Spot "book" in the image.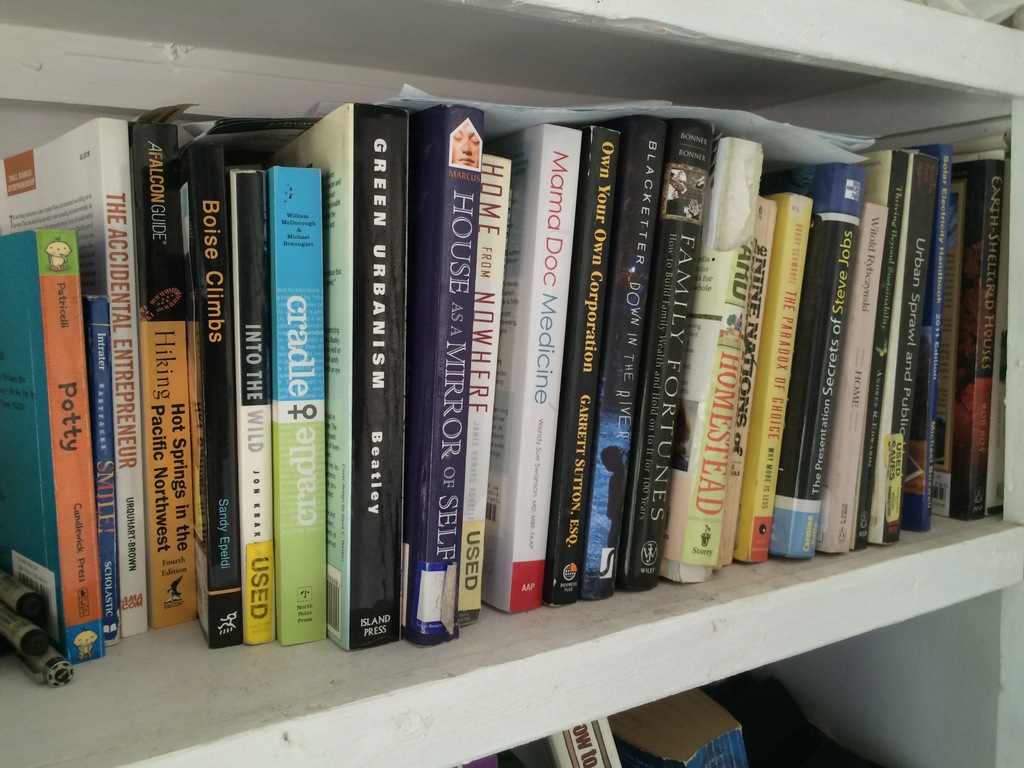
"book" found at <region>424, 109, 483, 675</region>.
